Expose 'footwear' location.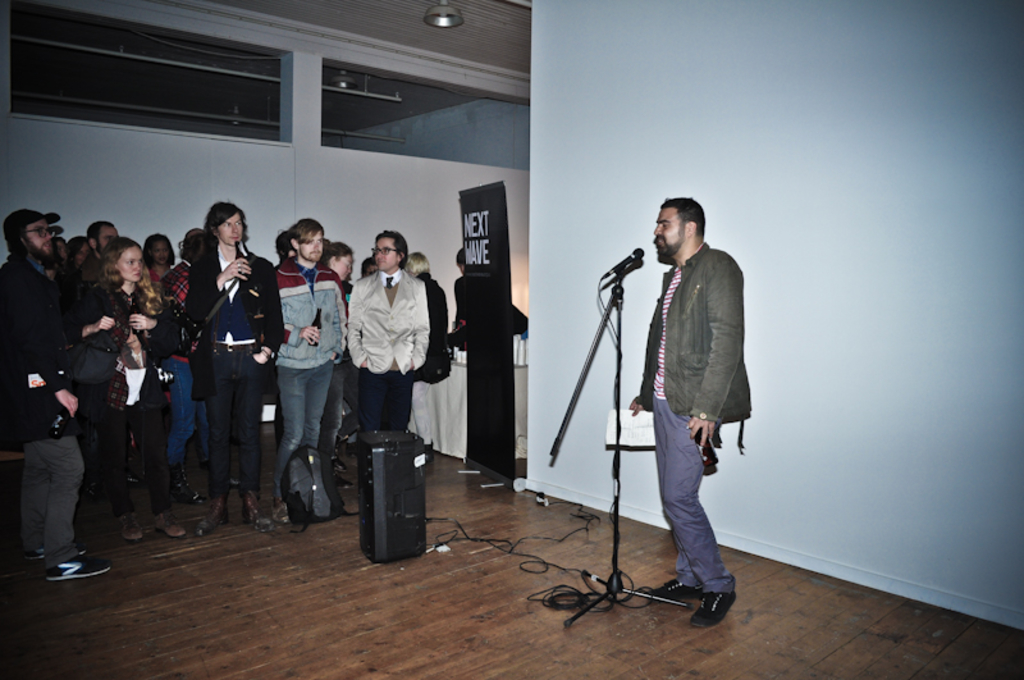
Exposed at region(334, 465, 358, 493).
